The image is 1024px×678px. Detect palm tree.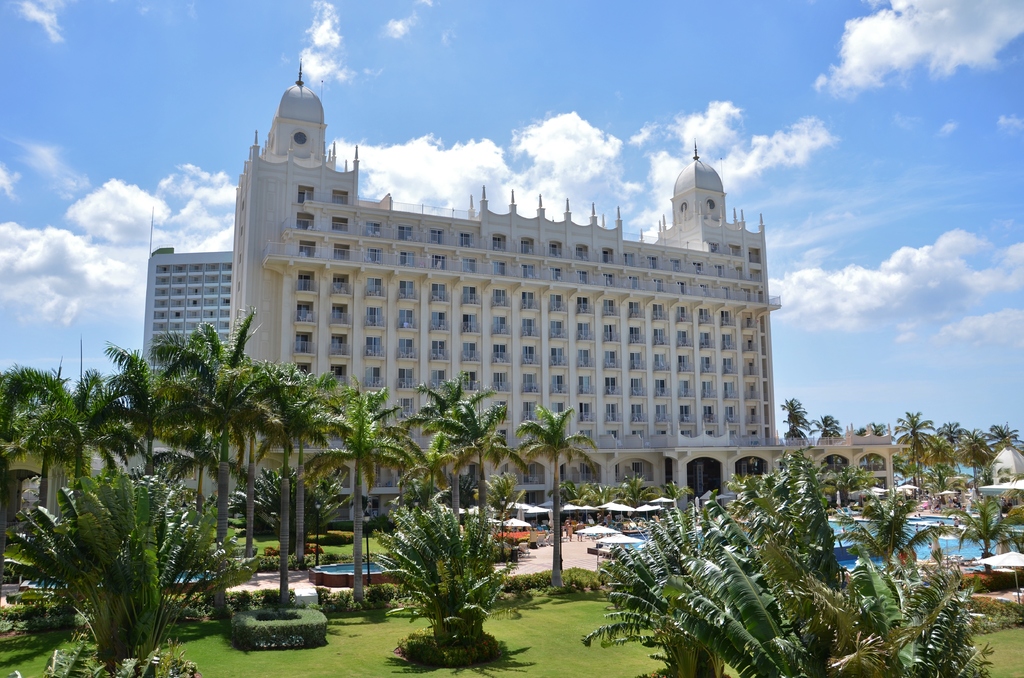
Detection: box=[936, 427, 973, 506].
